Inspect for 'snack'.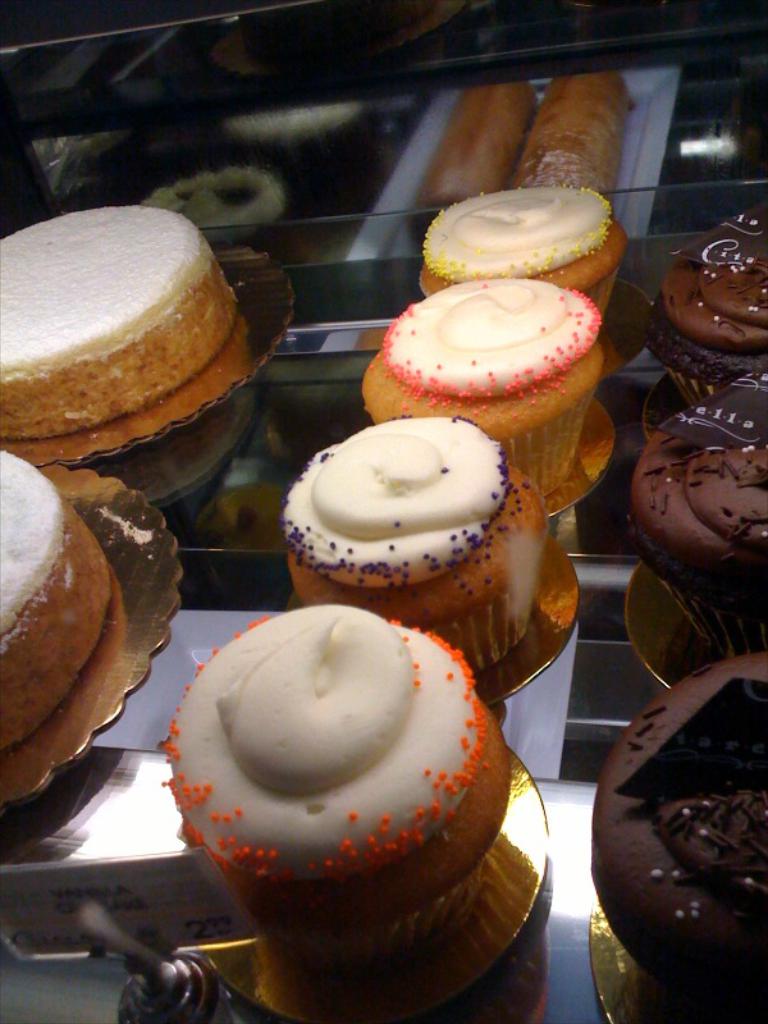
Inspection: x1=0, y1=449, x2=106, y2=754.
